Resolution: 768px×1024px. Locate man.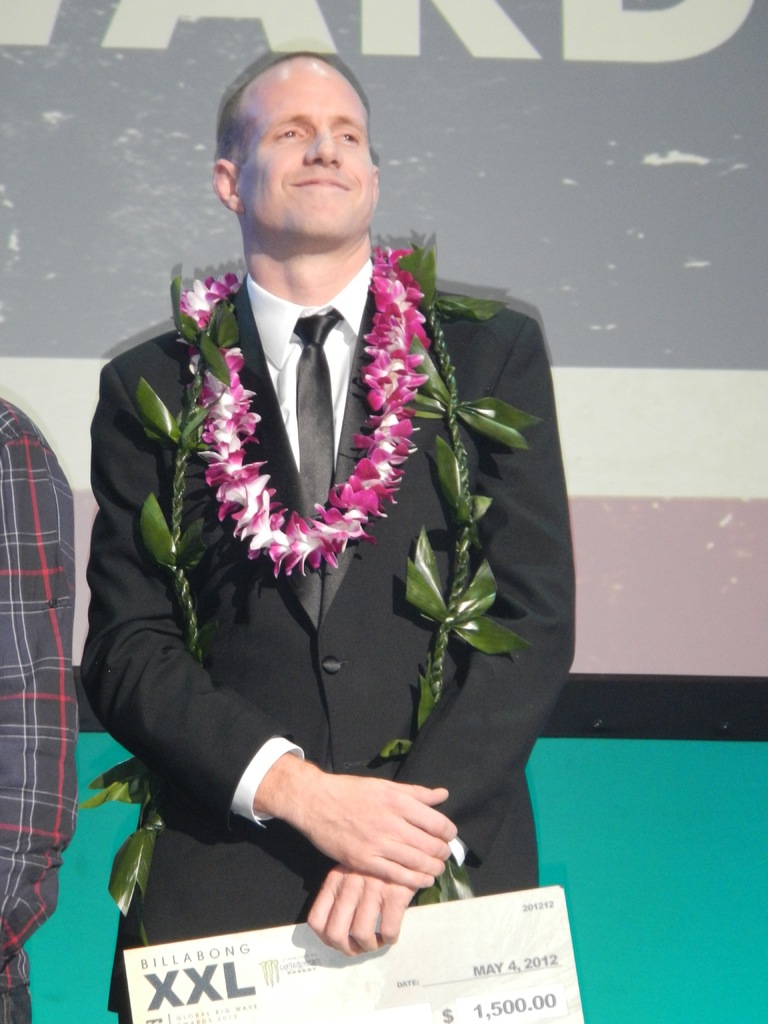
(x1=0, y1=392, x2=84, y2=1023).
